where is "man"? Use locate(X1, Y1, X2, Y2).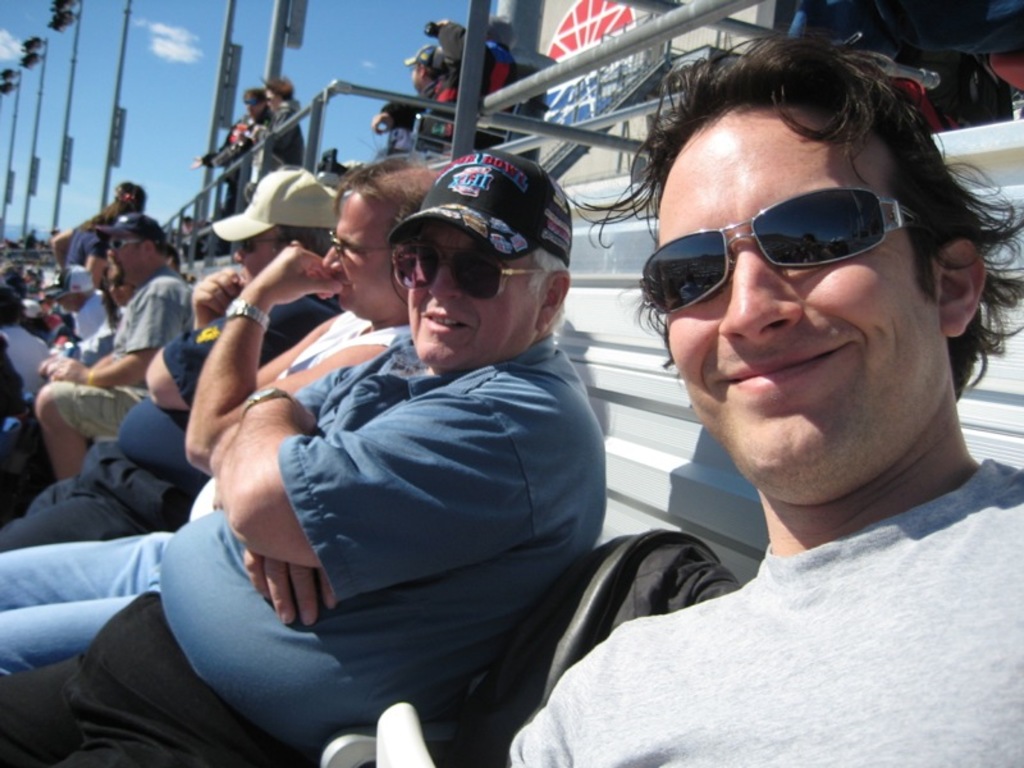
locate(40, 209, 197, 481).
